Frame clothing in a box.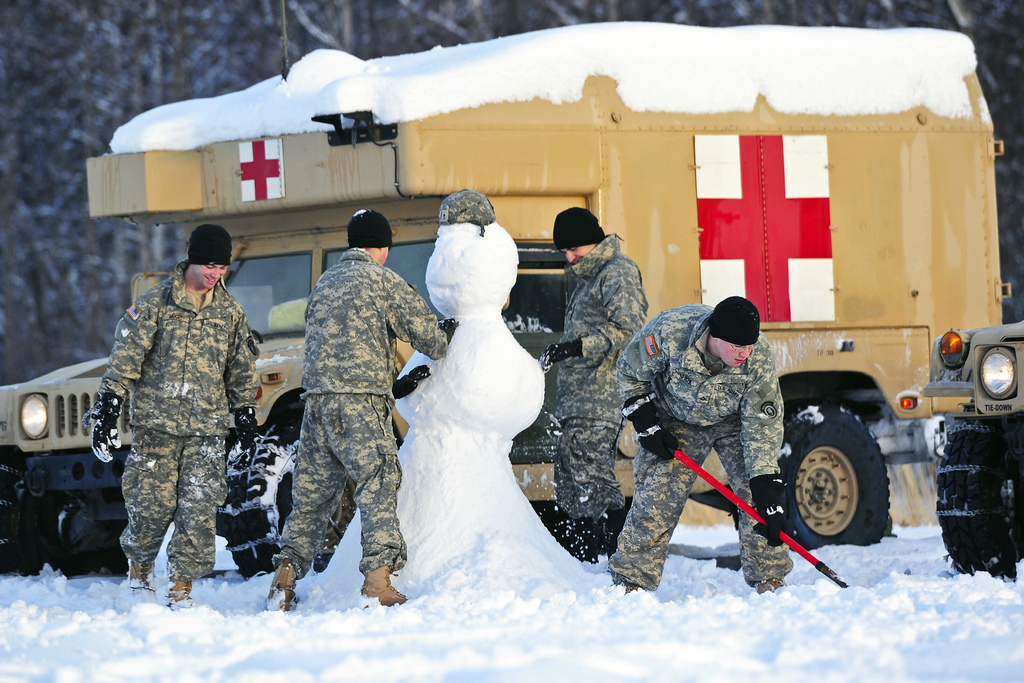
locate(549, 226, 655, 514).
